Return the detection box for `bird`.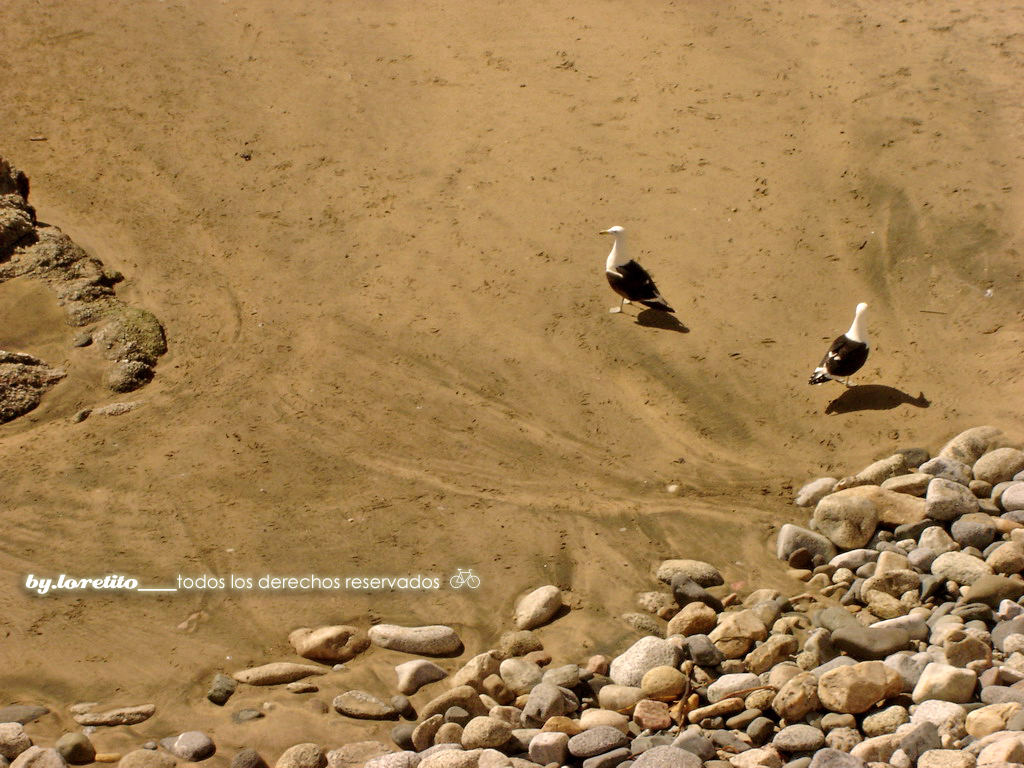
rect(599, 225, 668, 315).
